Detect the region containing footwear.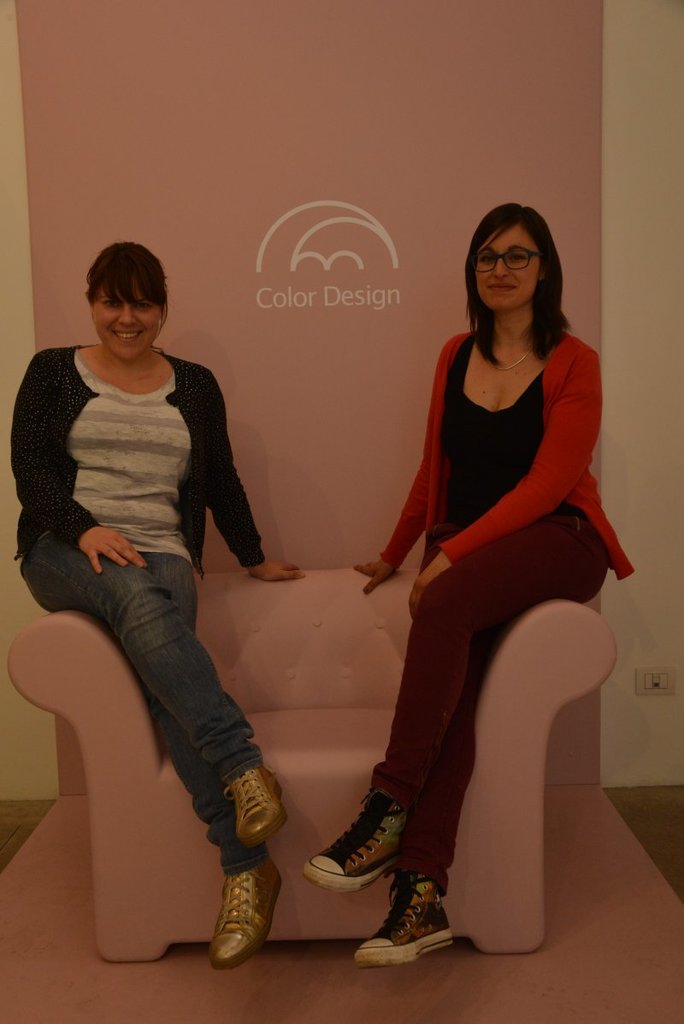
<region>352, 868, 458, 967</region>.
